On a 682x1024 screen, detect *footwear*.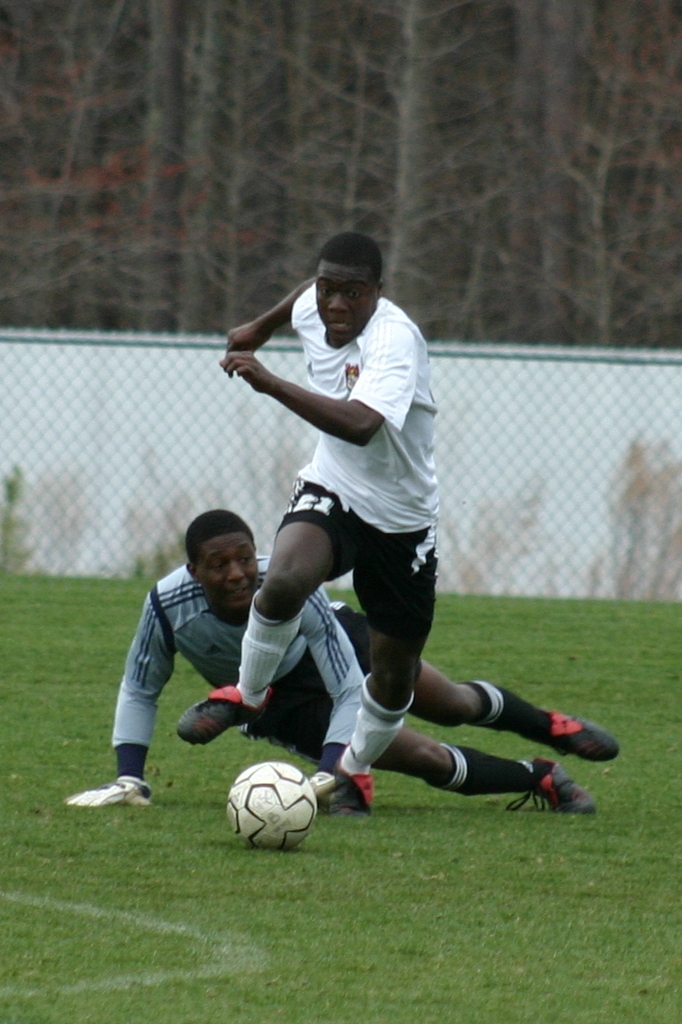
[549, 713, 620, 762].
